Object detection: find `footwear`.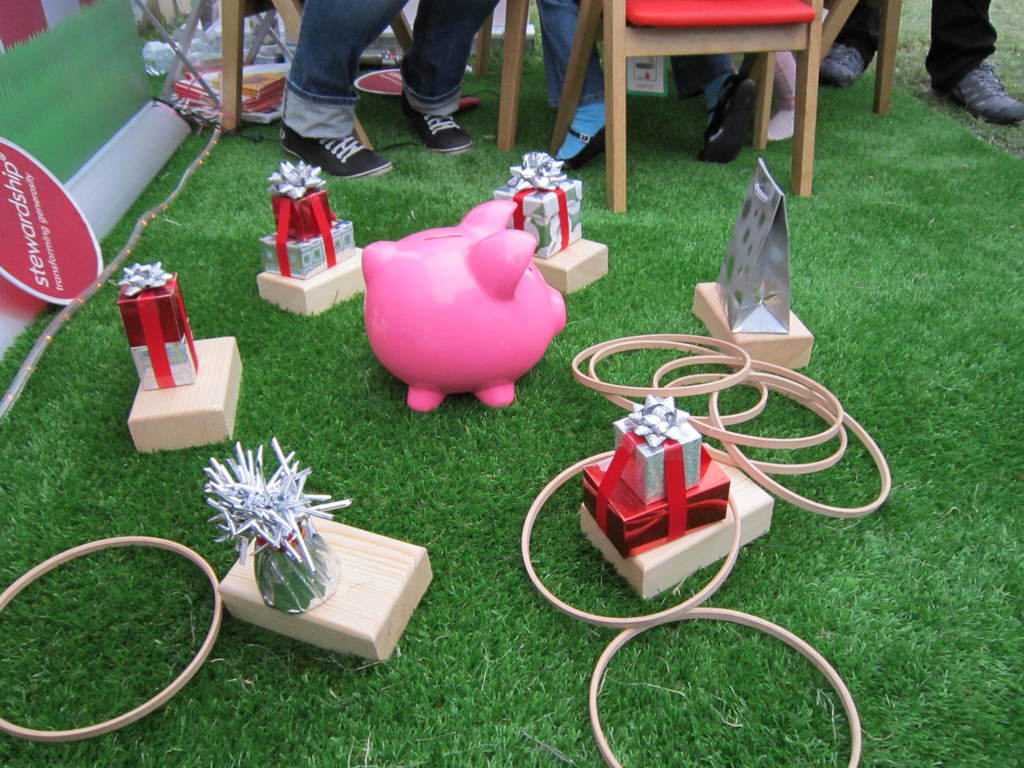
701/83/755/162.
